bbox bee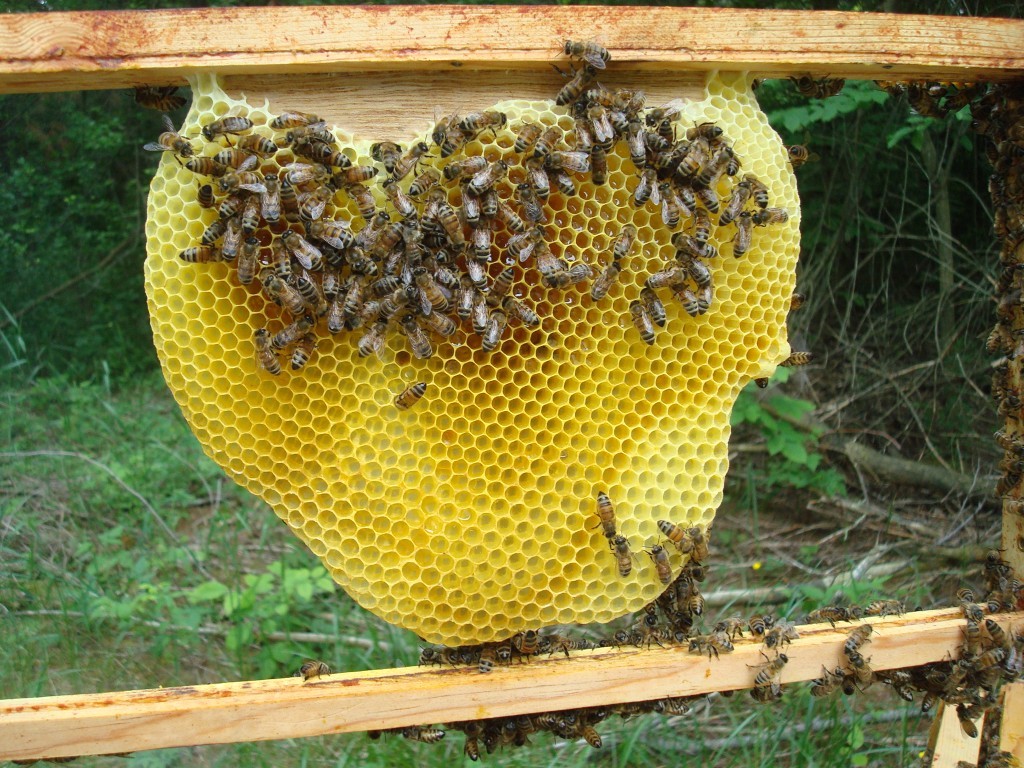
box=[710, 170, 756, 230]
